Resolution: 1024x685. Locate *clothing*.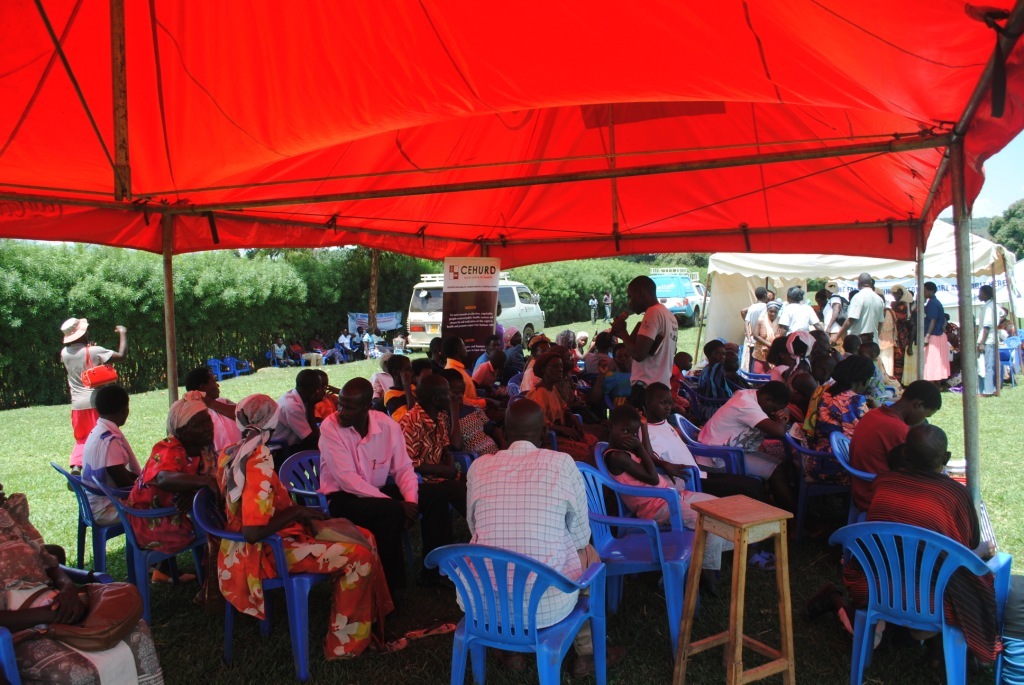
bbox(353, 325, 363, 356).
